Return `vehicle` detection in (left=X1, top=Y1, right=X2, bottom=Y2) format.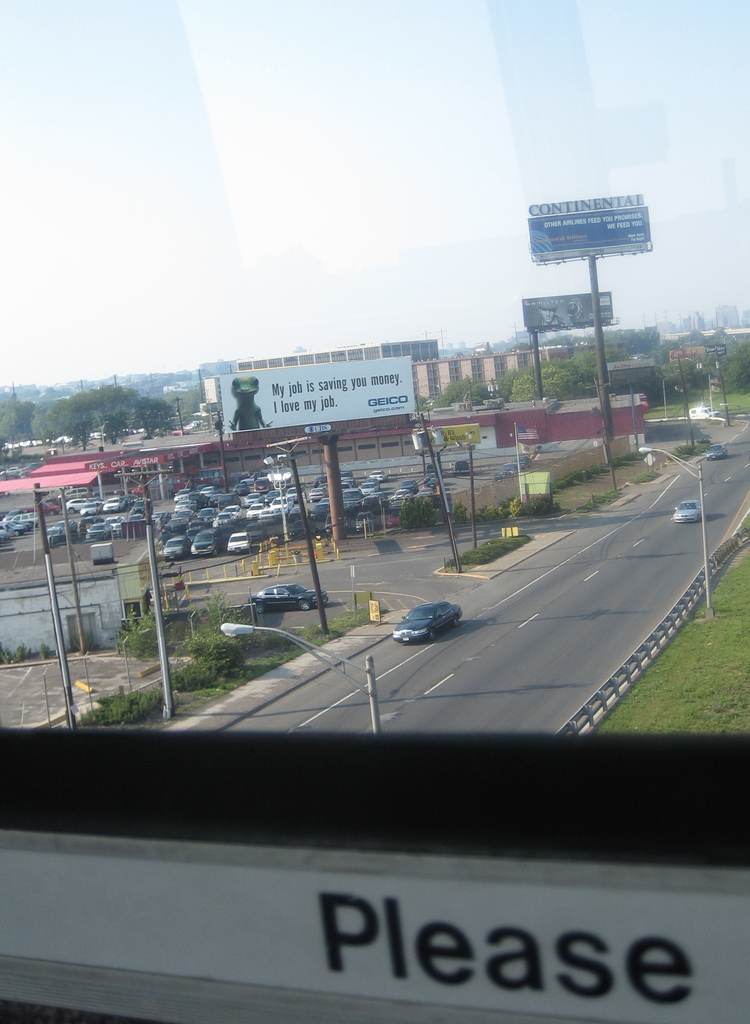
(left=703, top=438, right=724, bottom=459).
